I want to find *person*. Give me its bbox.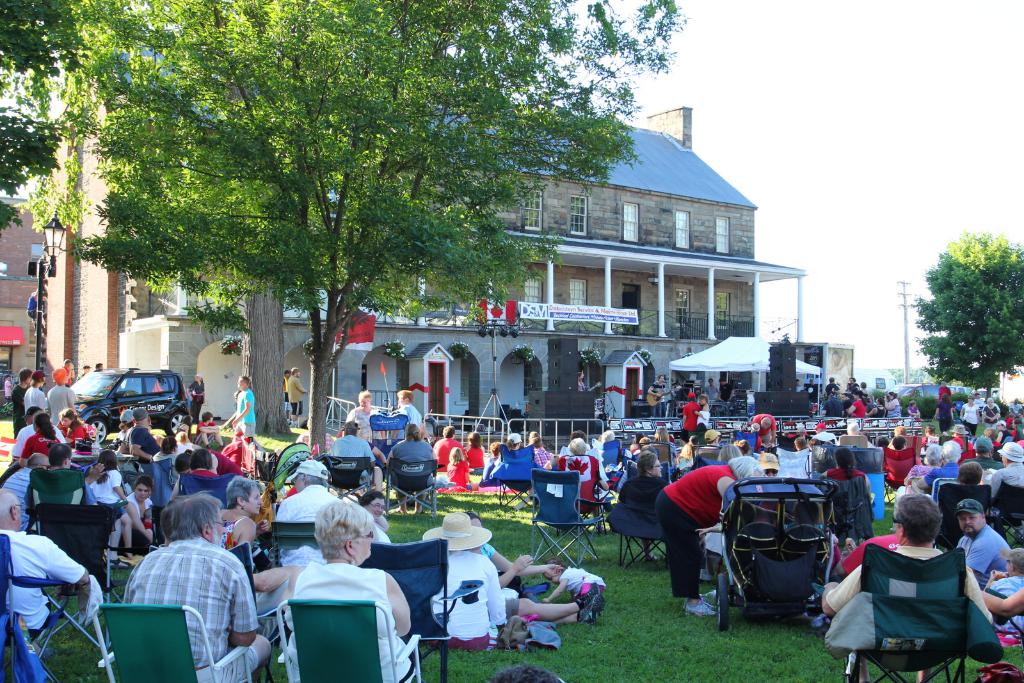
(83, 446, 136, 558).
